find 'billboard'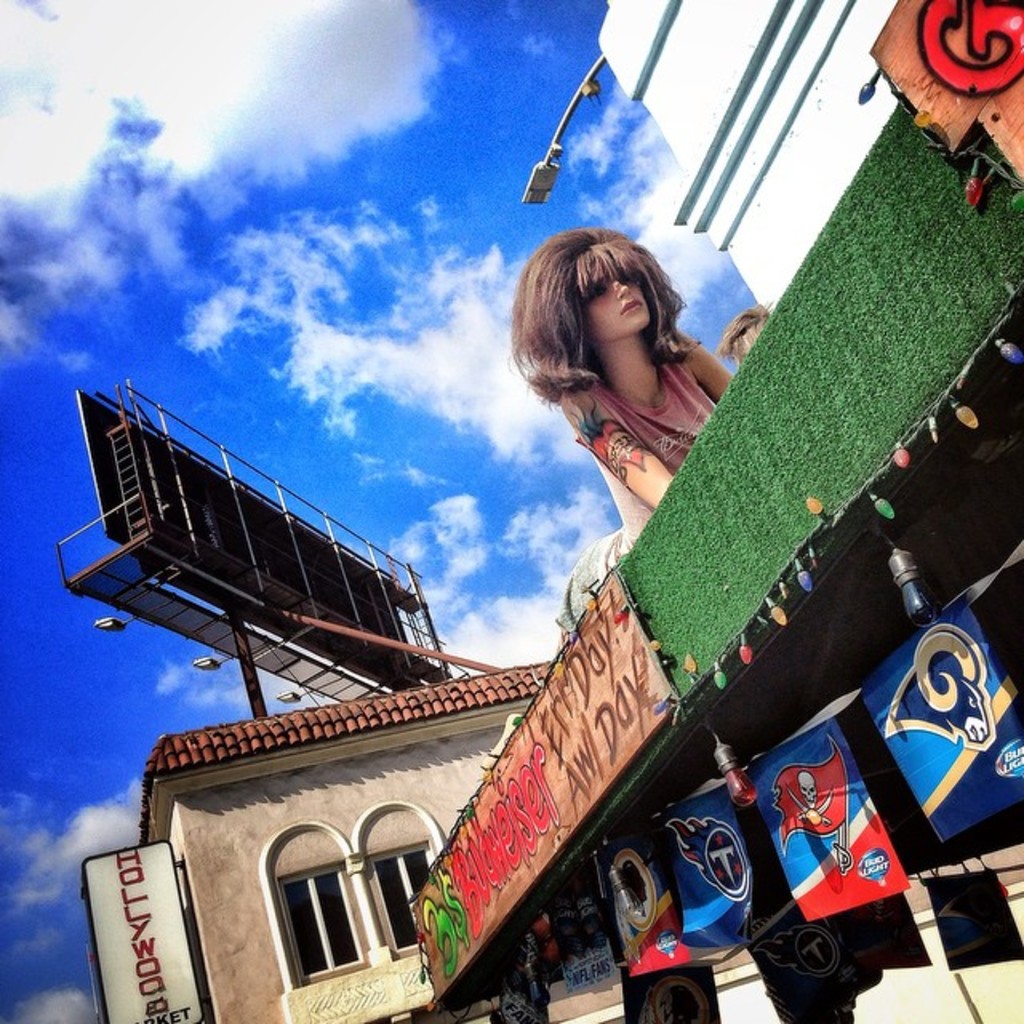
(867, 586, 1022, 830)
